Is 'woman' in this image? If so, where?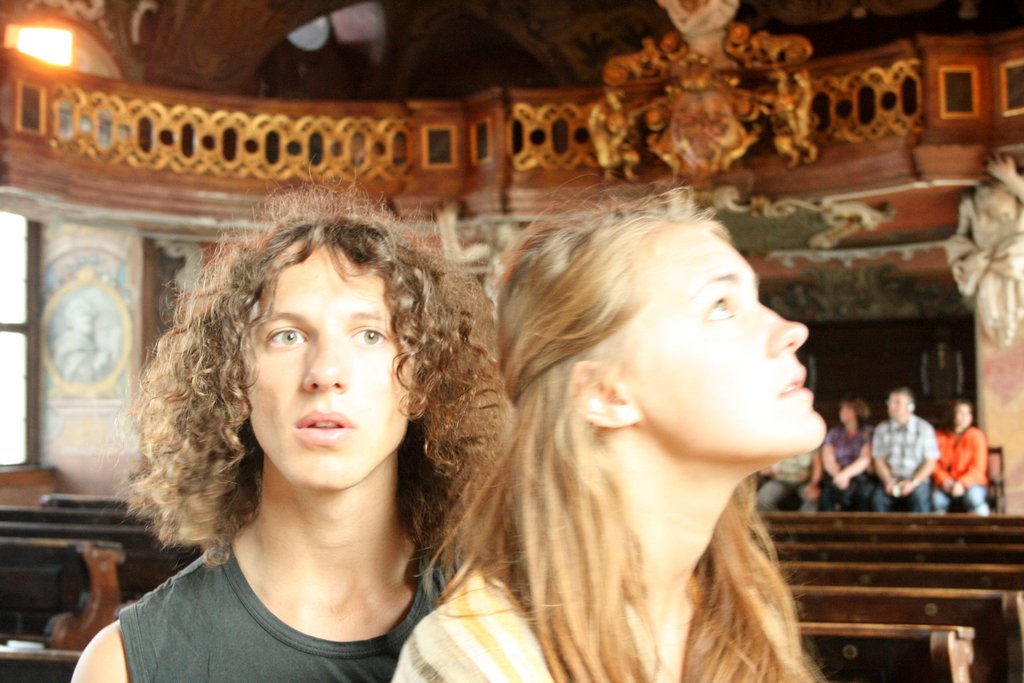
Yes, at bbox=[929, 399, 991, 516].
